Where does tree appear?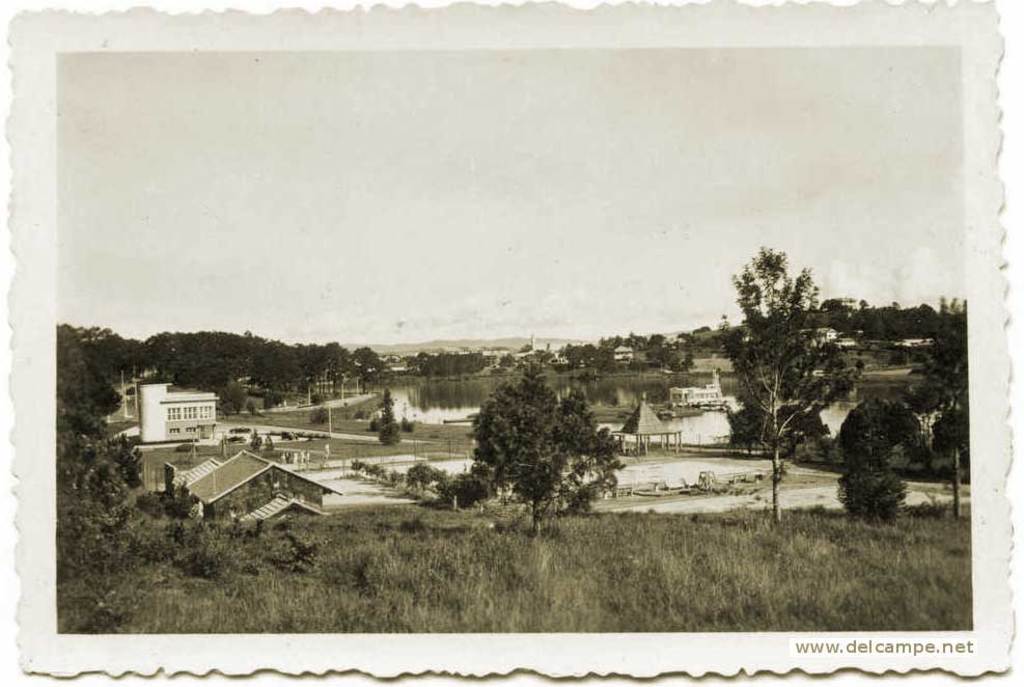
Appears at {"left": 382, "top": 387, "right": 398, "bottom": 420}.
